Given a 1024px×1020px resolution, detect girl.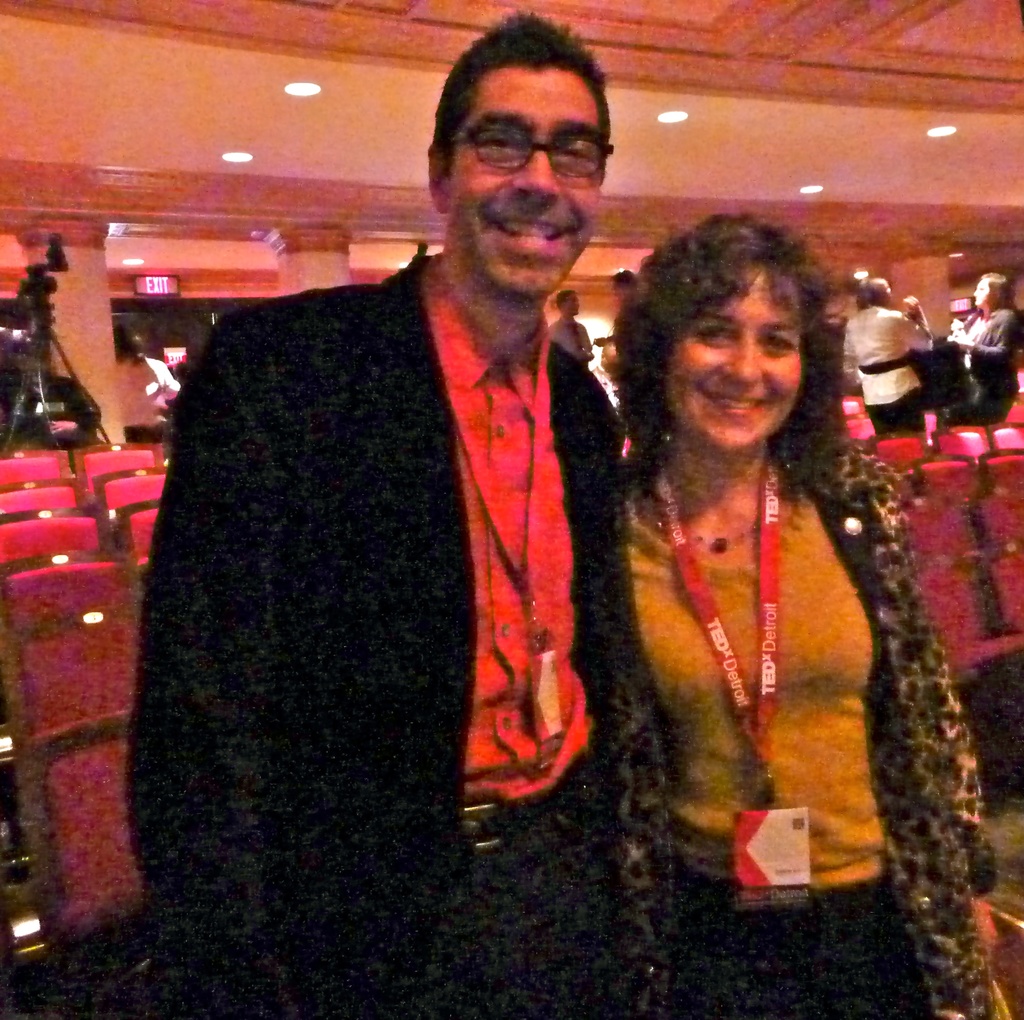
590 197 1019 1019.
